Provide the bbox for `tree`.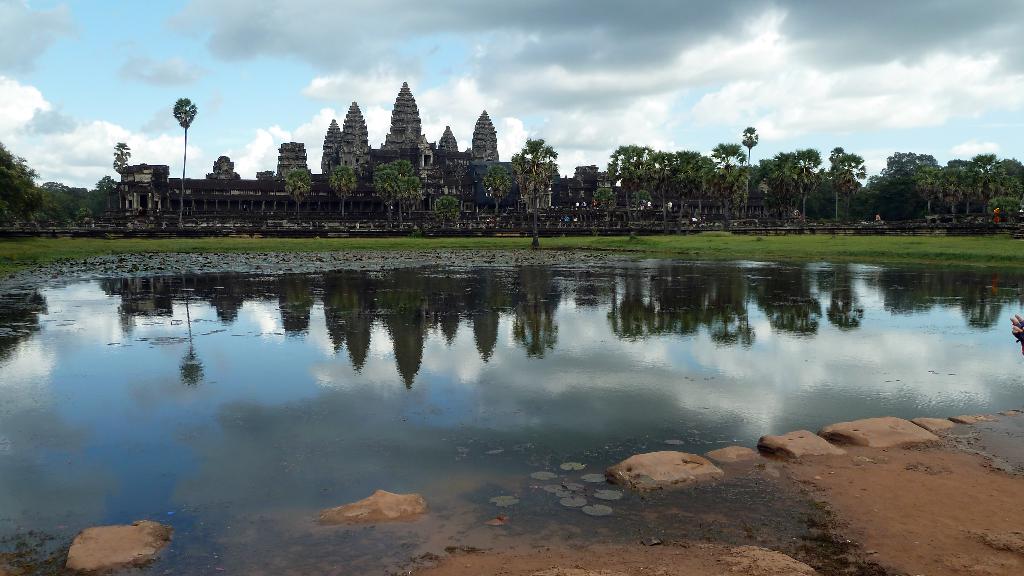
[515, 138, 562, 257].
